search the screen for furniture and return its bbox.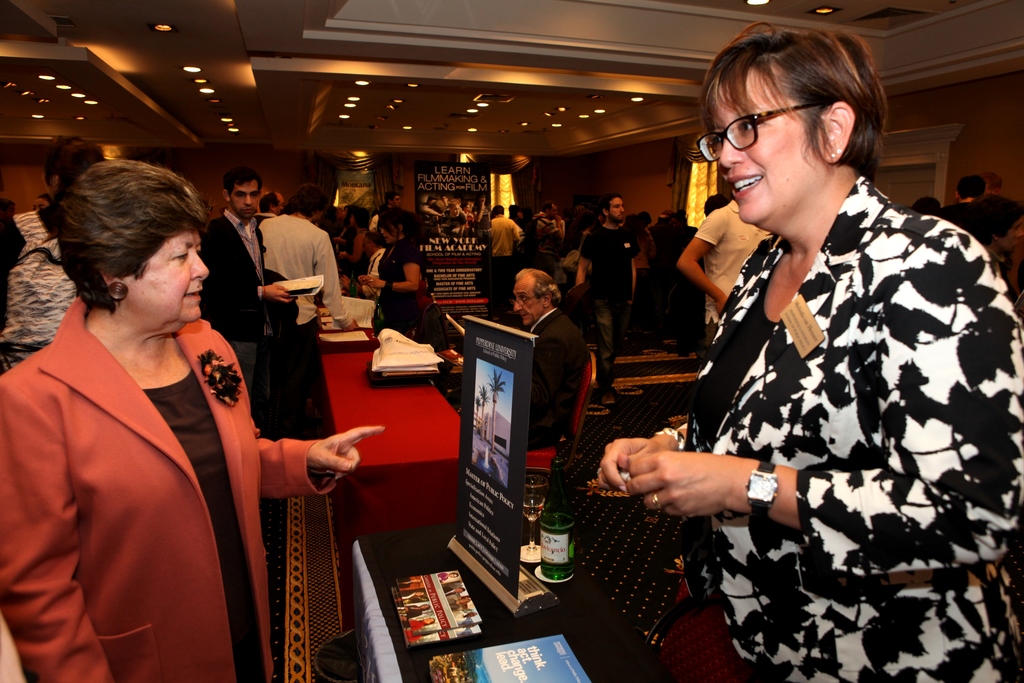
Found: 316 304 380 352.
